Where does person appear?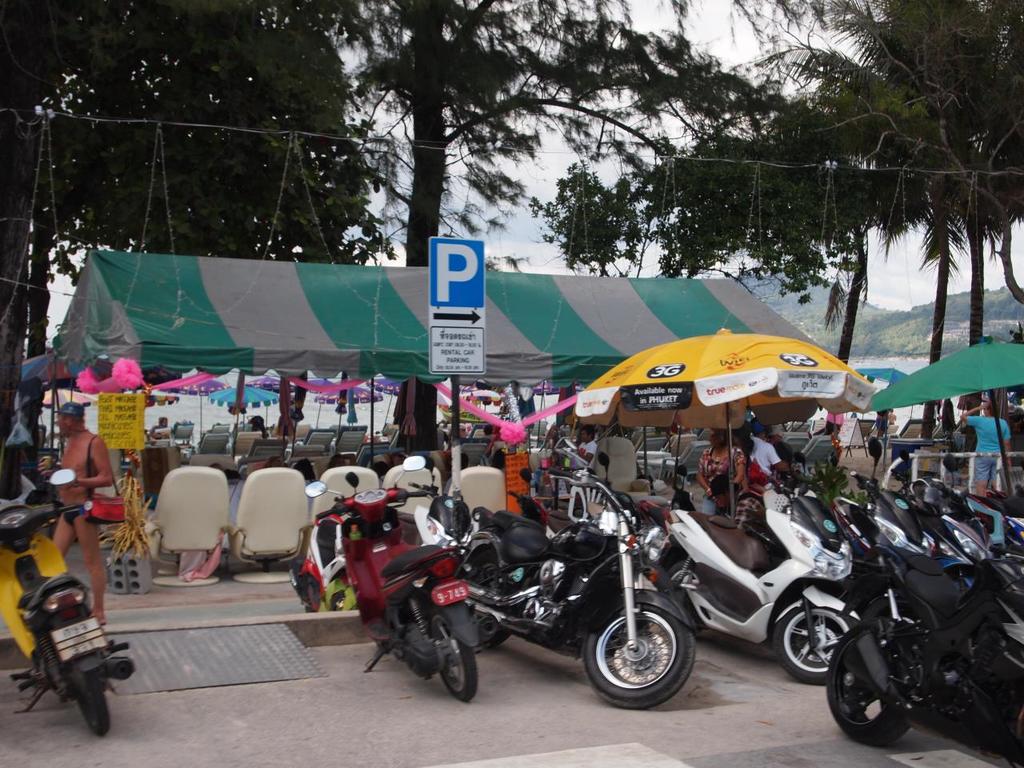
Appears at bbox=[250, 414, 271, 438].
